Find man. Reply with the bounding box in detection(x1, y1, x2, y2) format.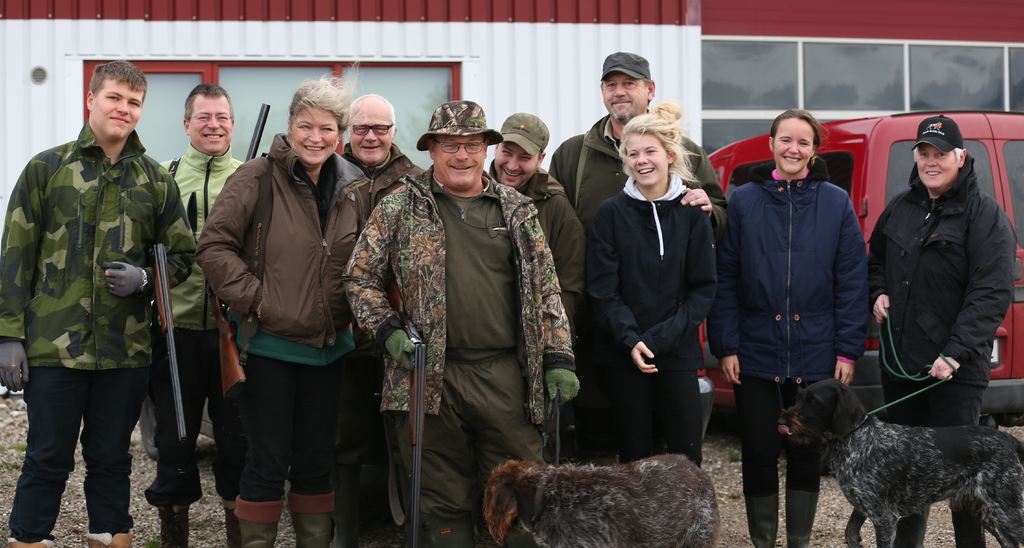
detection(489, 113, 584, 338).
